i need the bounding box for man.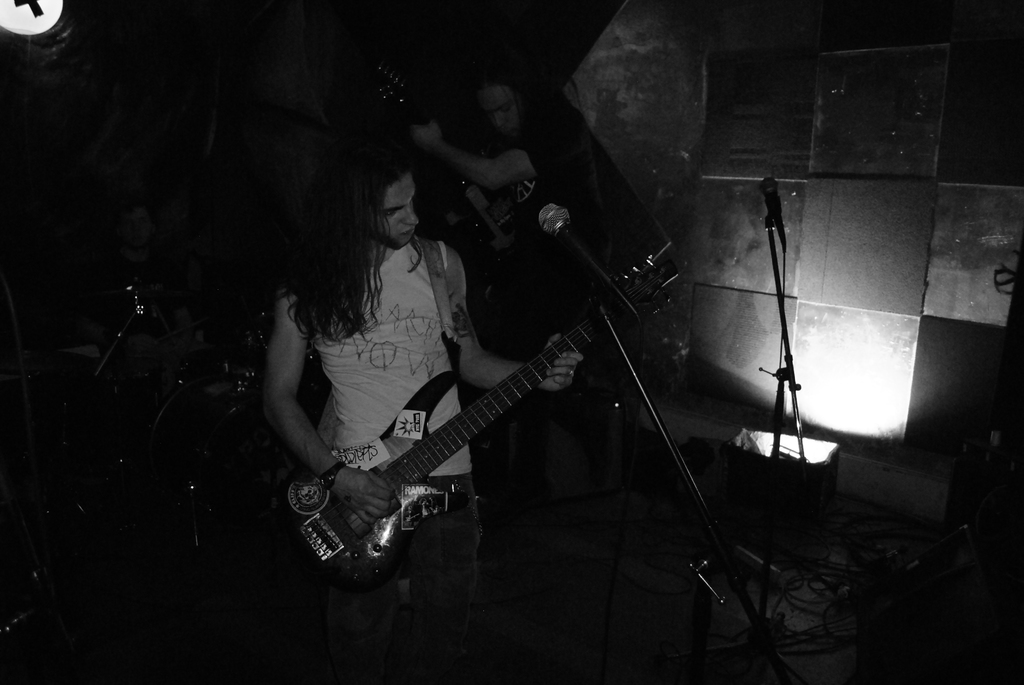
Here it is: x1=259 y1=139 x2=589 y2=684.
